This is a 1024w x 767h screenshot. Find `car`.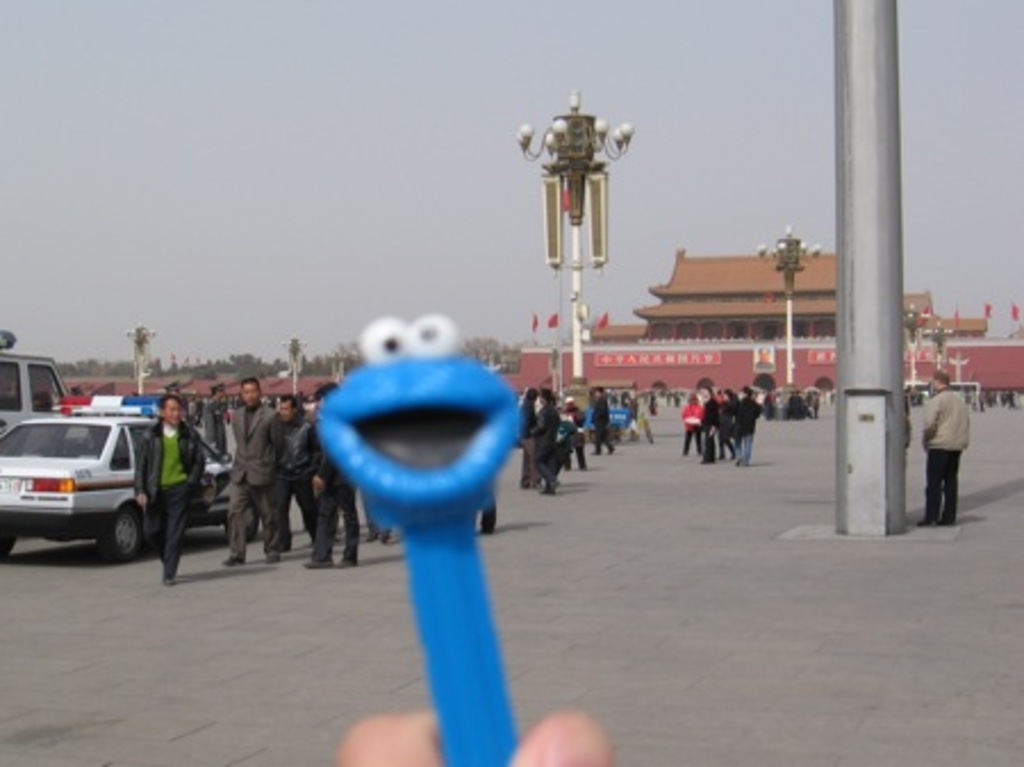
Bounding box: bbox=[0, 389, 264, 562].
